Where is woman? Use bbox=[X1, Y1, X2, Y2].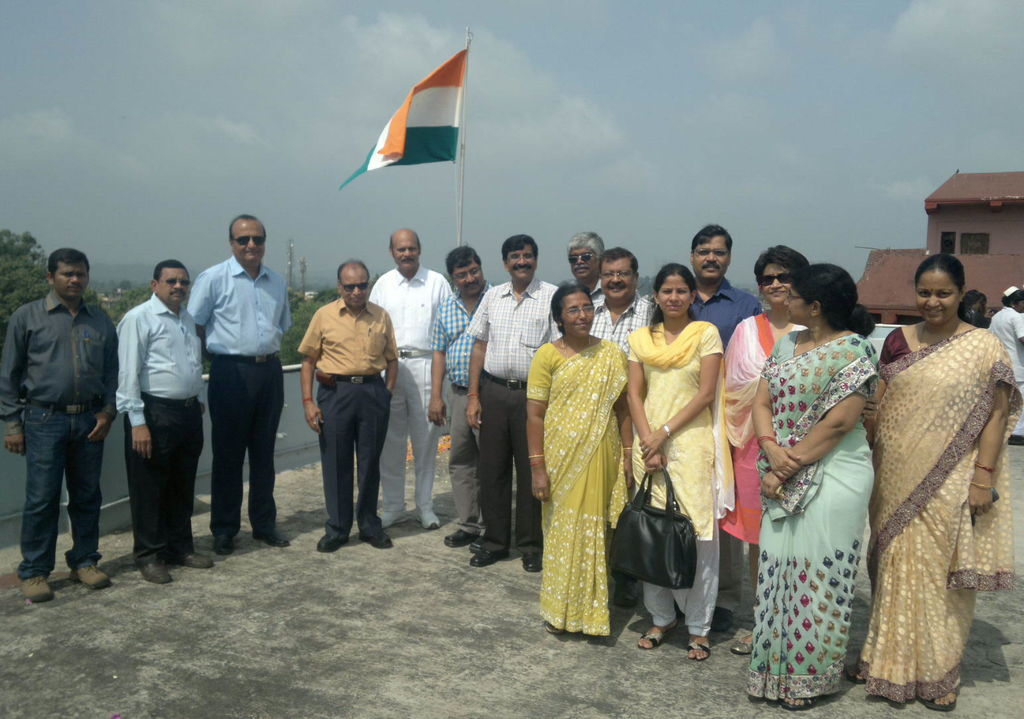
bbox=[757, 230, 917, 718].
